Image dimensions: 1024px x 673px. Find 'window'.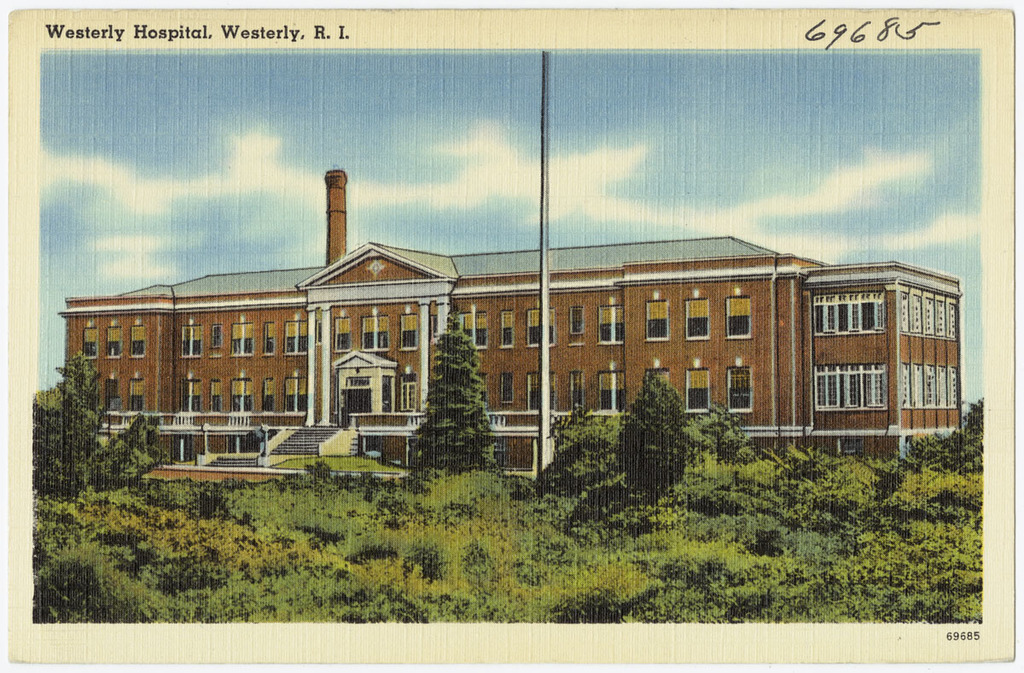
(x1=684, y1=370, x2=711, y2=415).
